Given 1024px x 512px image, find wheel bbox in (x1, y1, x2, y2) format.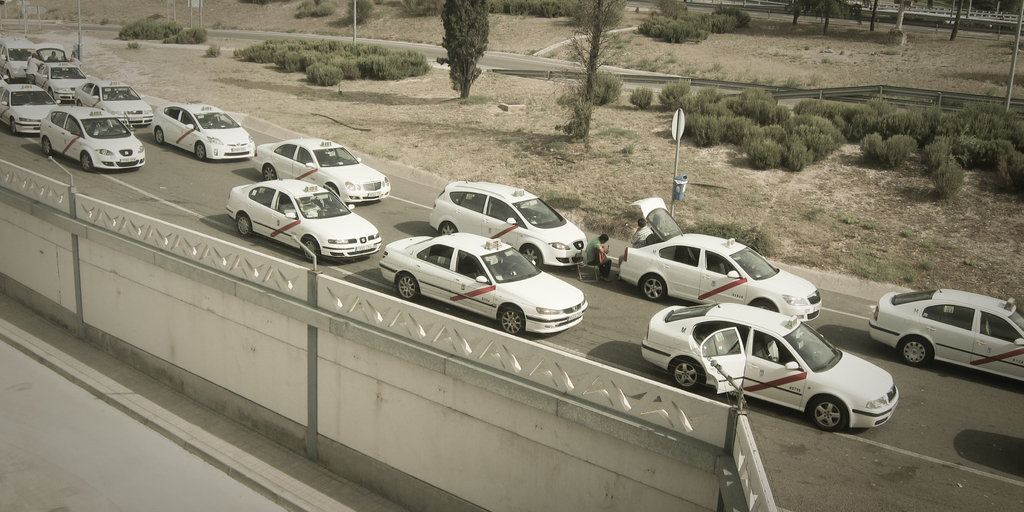
(296, 233, 319, 258).
